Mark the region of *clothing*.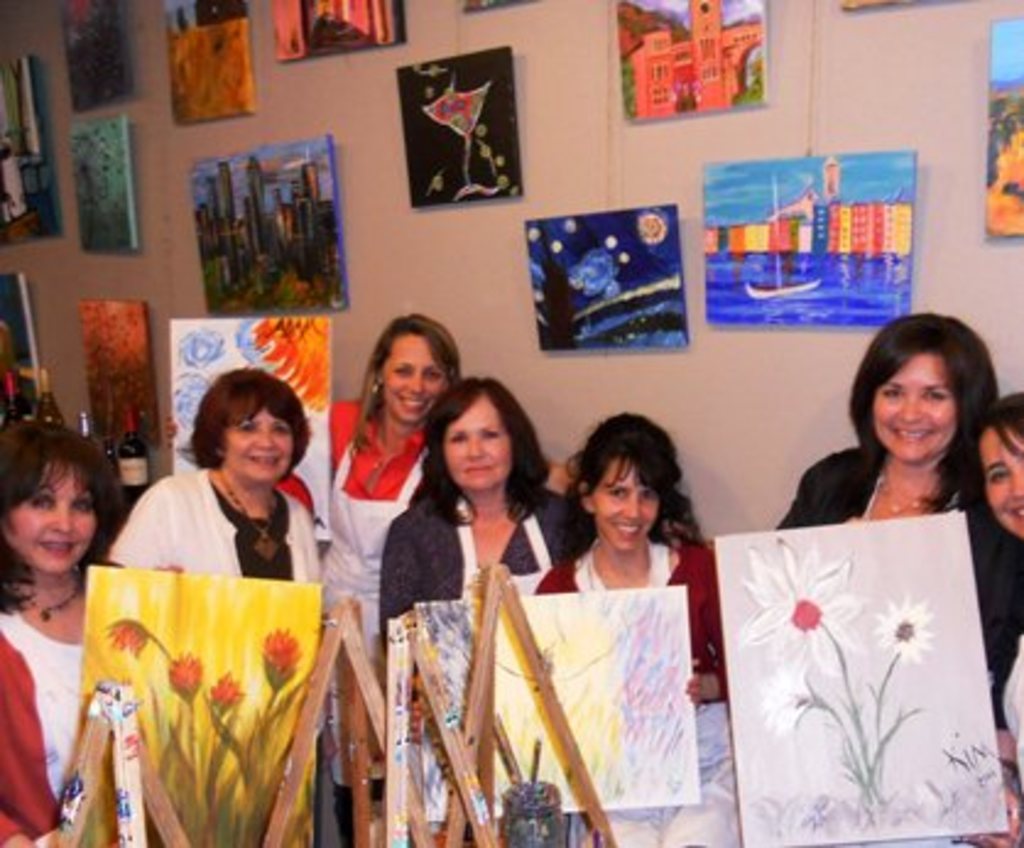
Region: select_region(318, 402, 429, 789).
